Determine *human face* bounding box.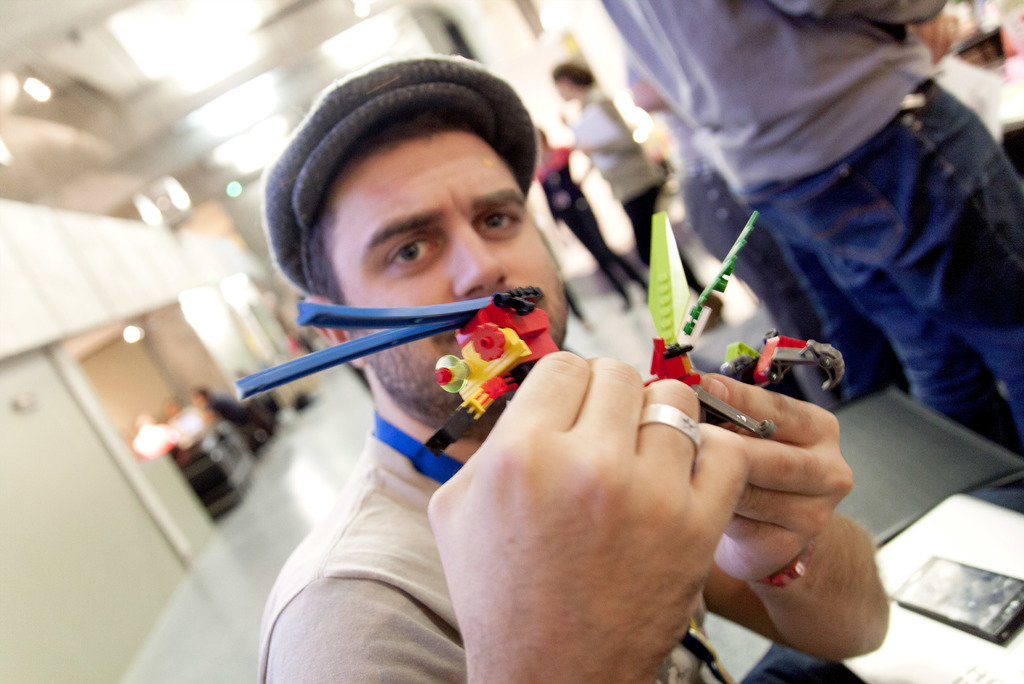
Determined: box(335, 131, 565, 441).
